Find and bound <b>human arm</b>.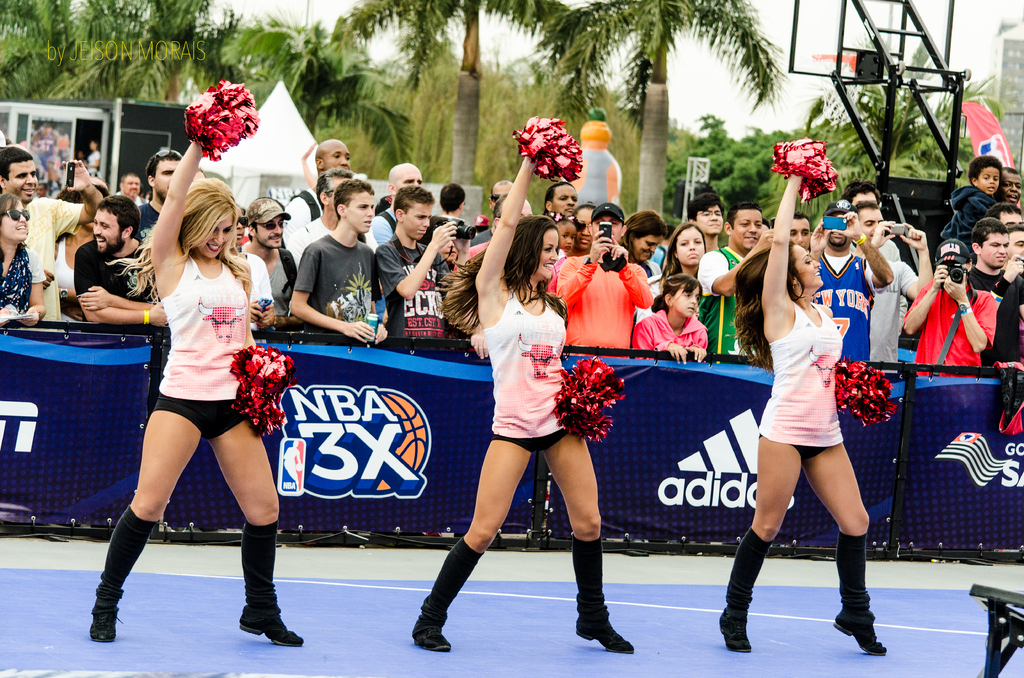
Bound: {"left": 245, "top": 298, "right": 257, "bottom": 323}.
